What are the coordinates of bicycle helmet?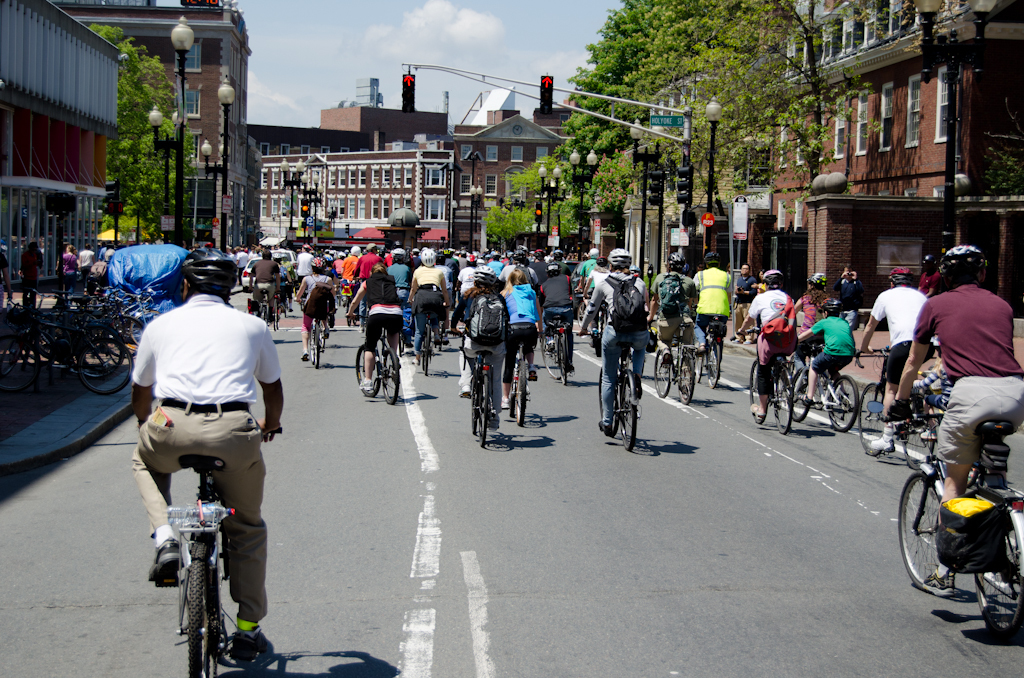
l=817, t=297, r=838, b=315.
